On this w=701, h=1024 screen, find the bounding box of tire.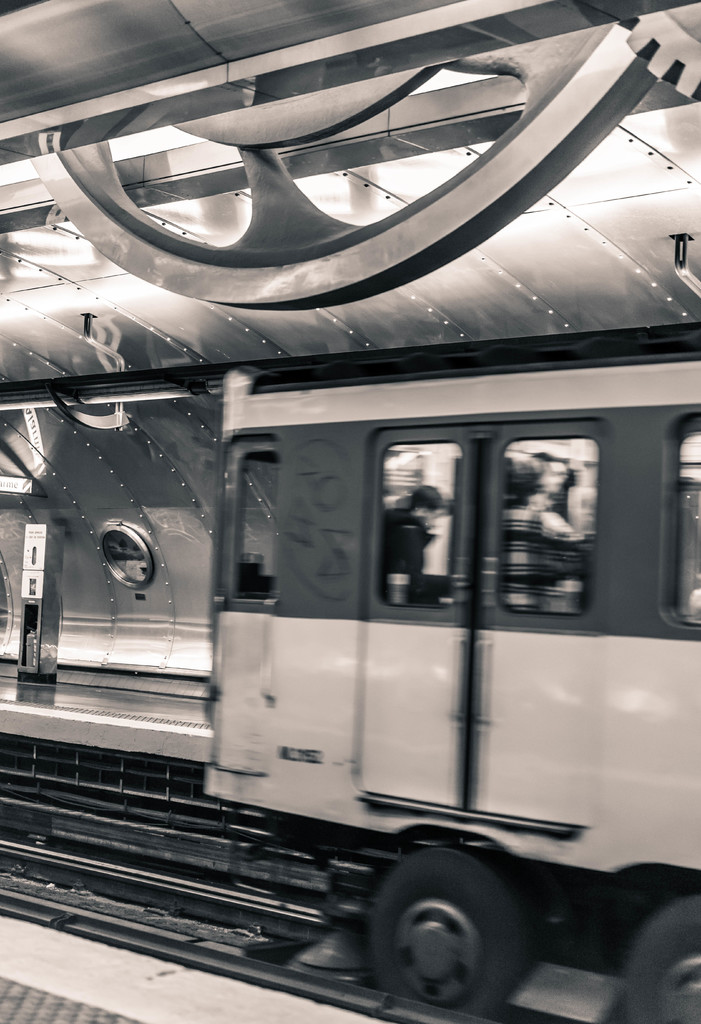
Bounding box: {"left": 610, "top": 896, "right": 700, "bottom": 1023}.
